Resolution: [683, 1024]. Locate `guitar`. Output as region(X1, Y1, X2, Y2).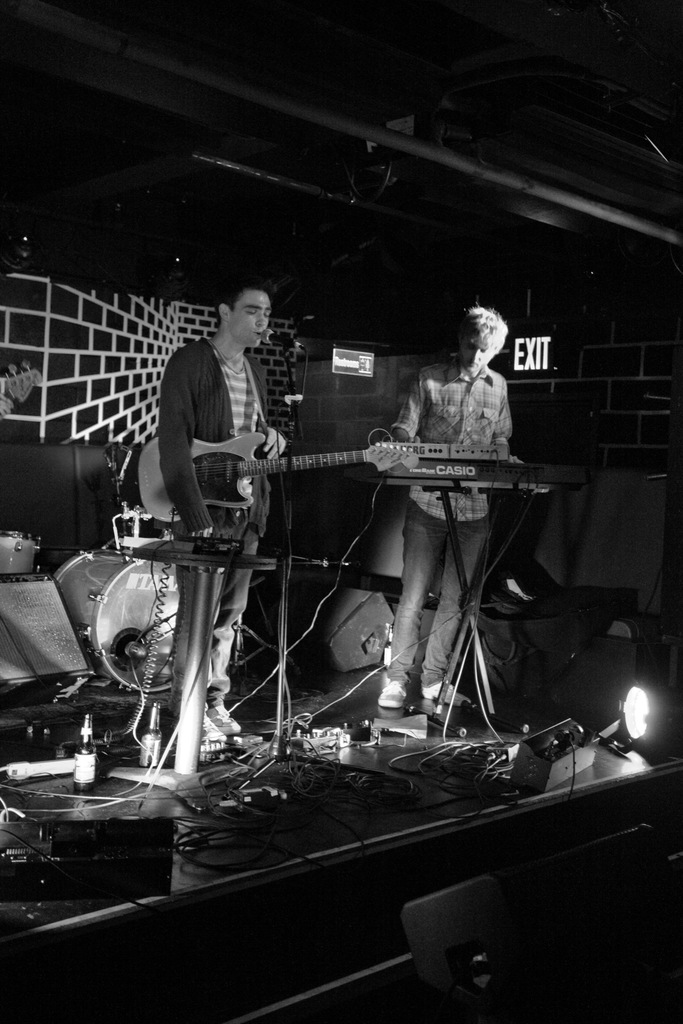
region(159, 393, 393, 536).
